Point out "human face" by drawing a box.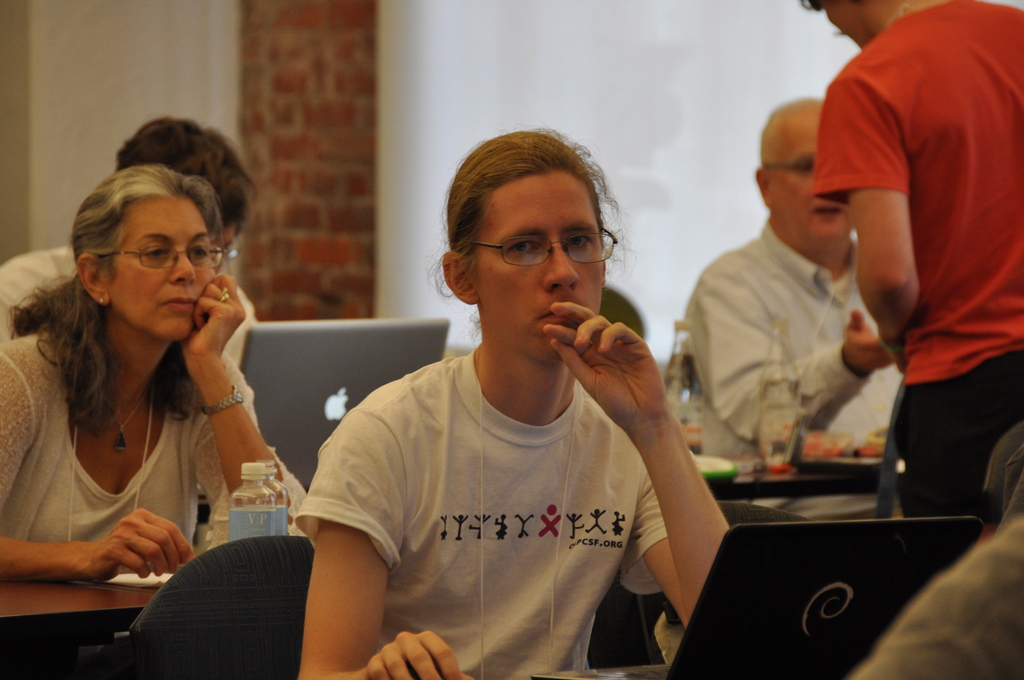
box(474, 169, 599, 369).
